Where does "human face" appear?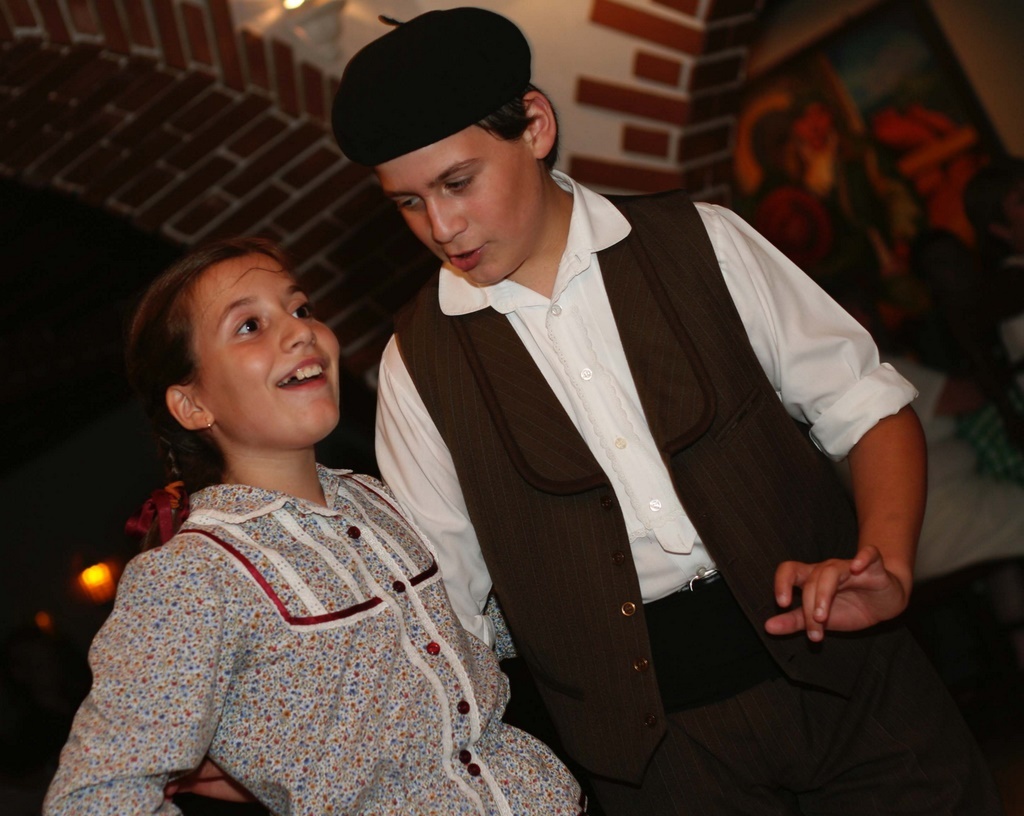
Appears at (x1=377, y1=116, x2=539, y2=285).
